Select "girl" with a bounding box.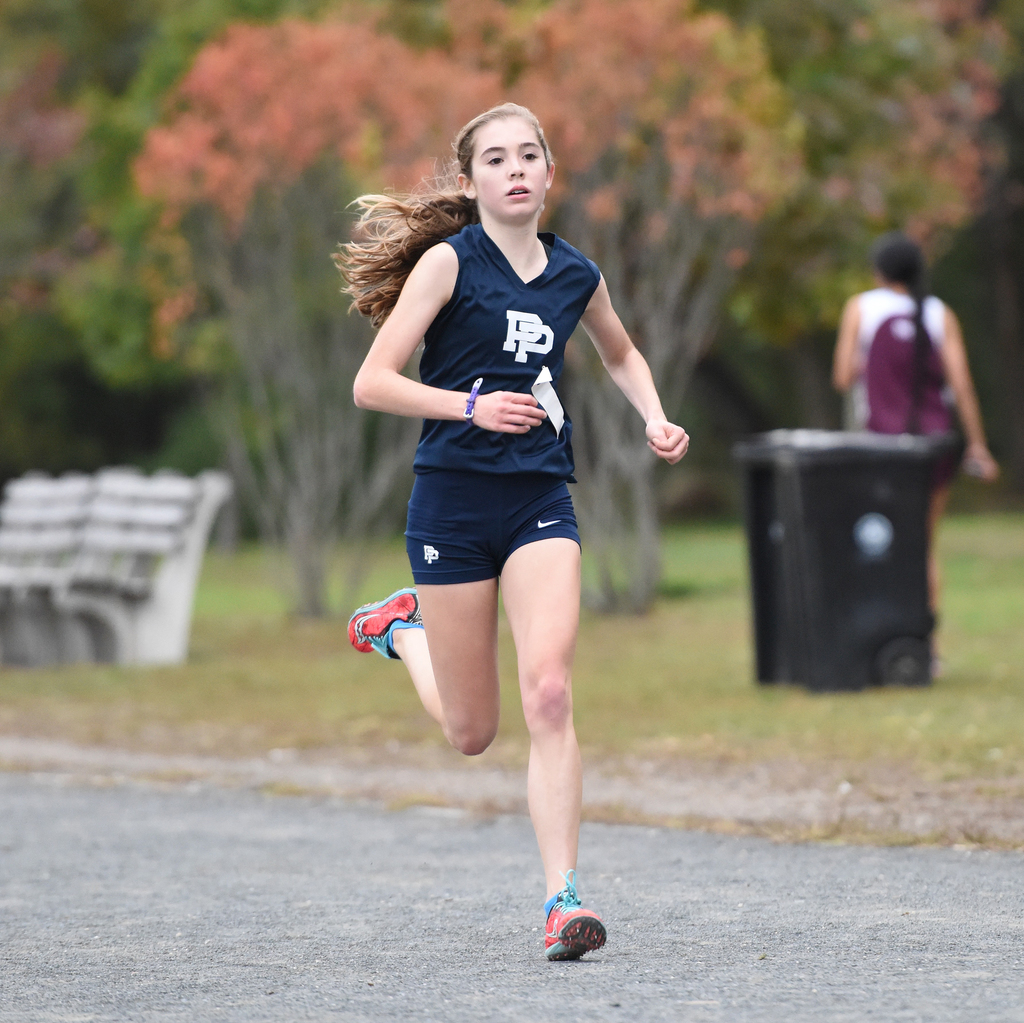
[824,241,1013,644].
